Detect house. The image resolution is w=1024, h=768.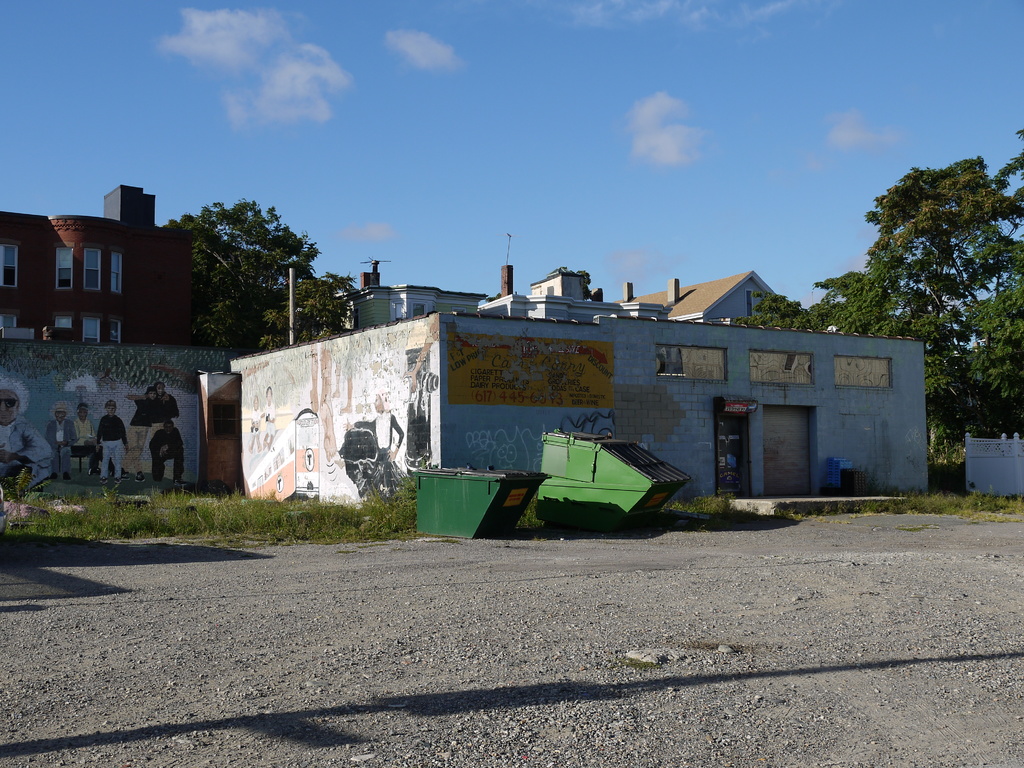
(610,279,779,328).
